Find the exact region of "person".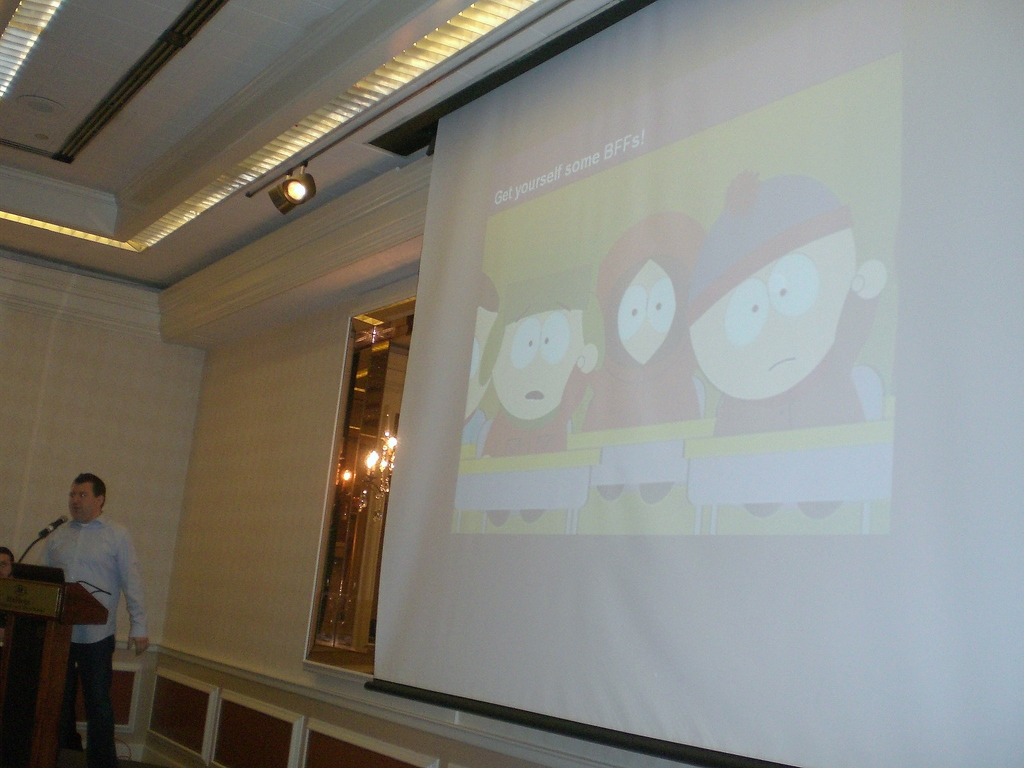
Exact region: {"x1": 453, "y1": 271, "x2": 503, "y2": 463}.
